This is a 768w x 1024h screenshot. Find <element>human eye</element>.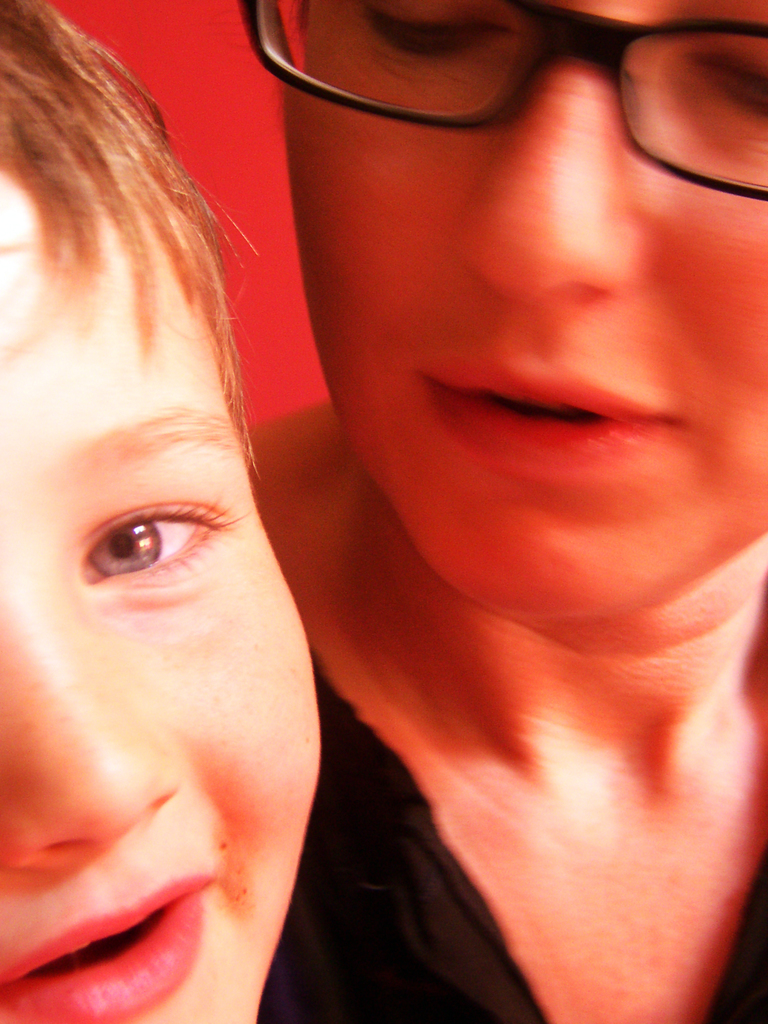
Bounding box: {"x1": 672, "y1": 36, "x2": 767, "y2": 118}.
